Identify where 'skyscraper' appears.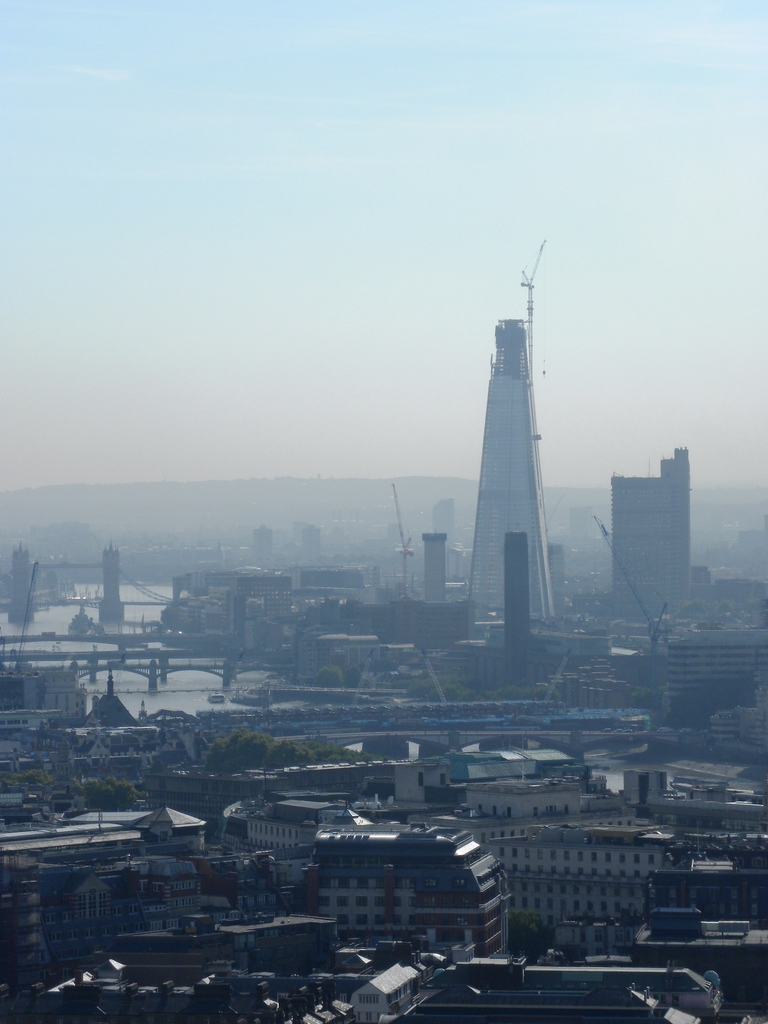
Appears at bbox=(456, 308, 556, 632).
